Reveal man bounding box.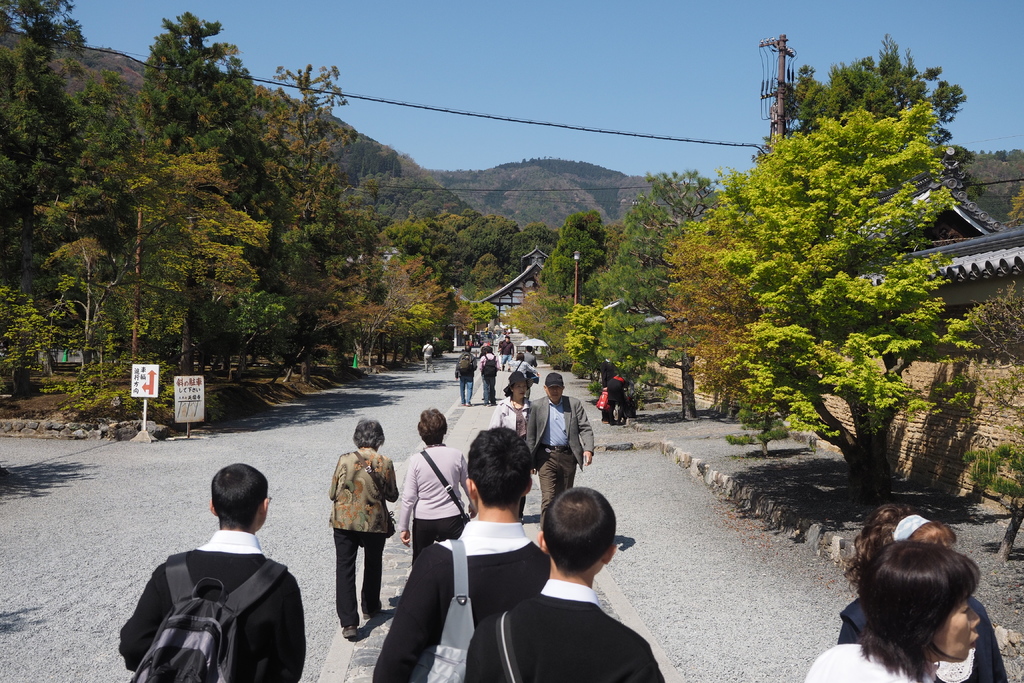
Revealed: bbox=(527, 368, 593, 541).
